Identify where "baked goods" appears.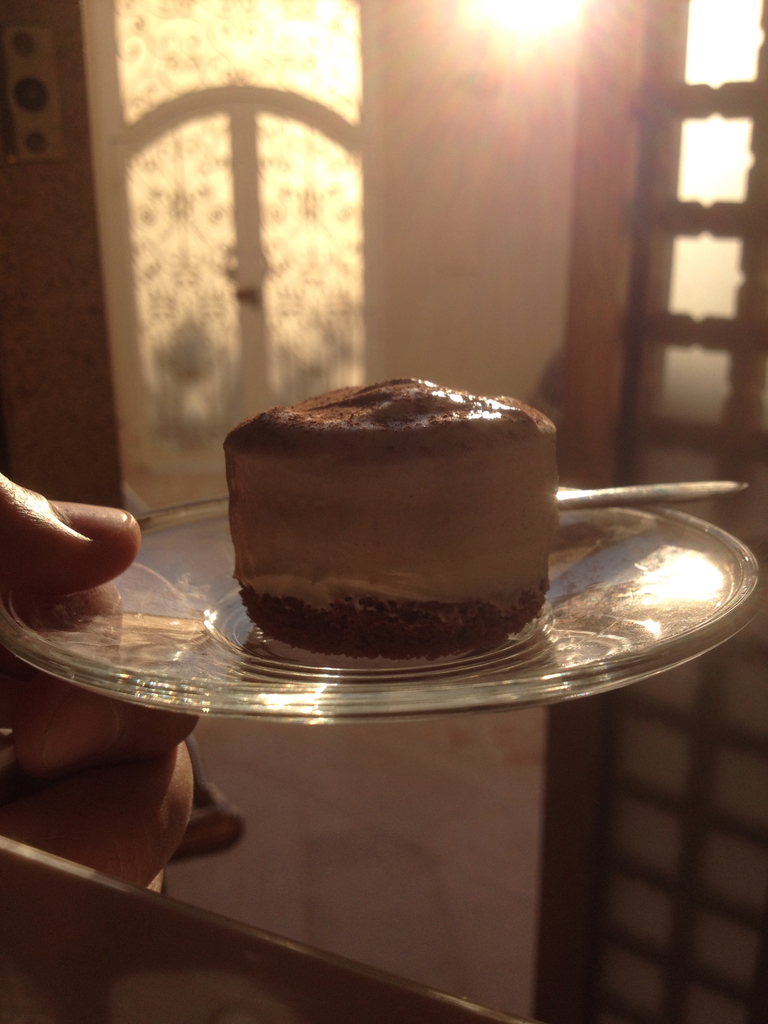
Appears at 228 378 559 656.
